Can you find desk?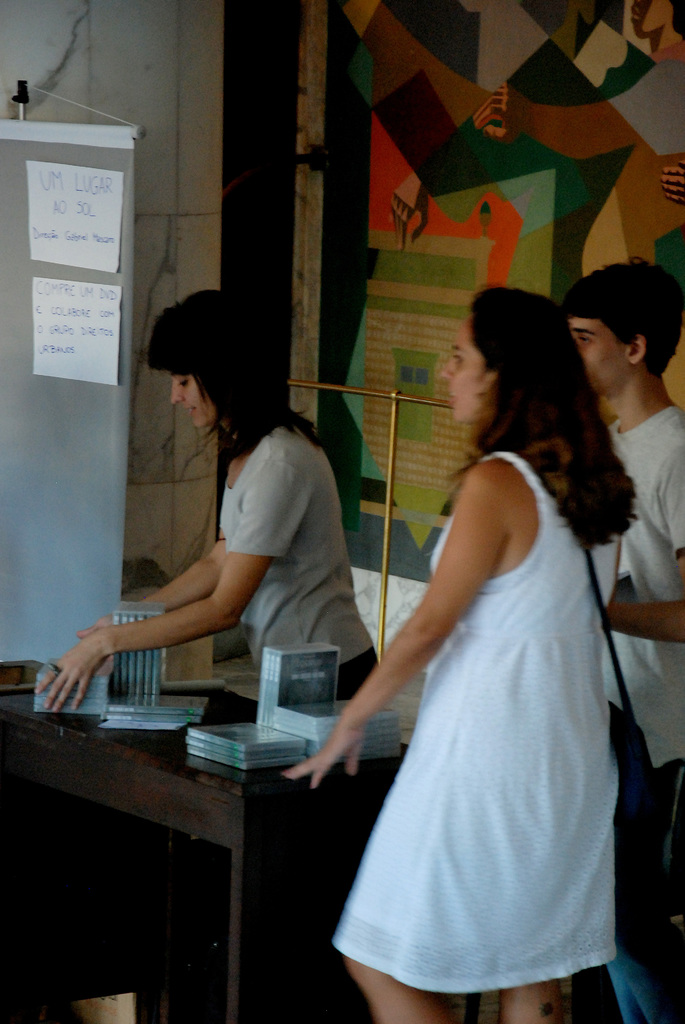
Yes, bounding box: left=0, top=681, right=411, bottom=1023.
